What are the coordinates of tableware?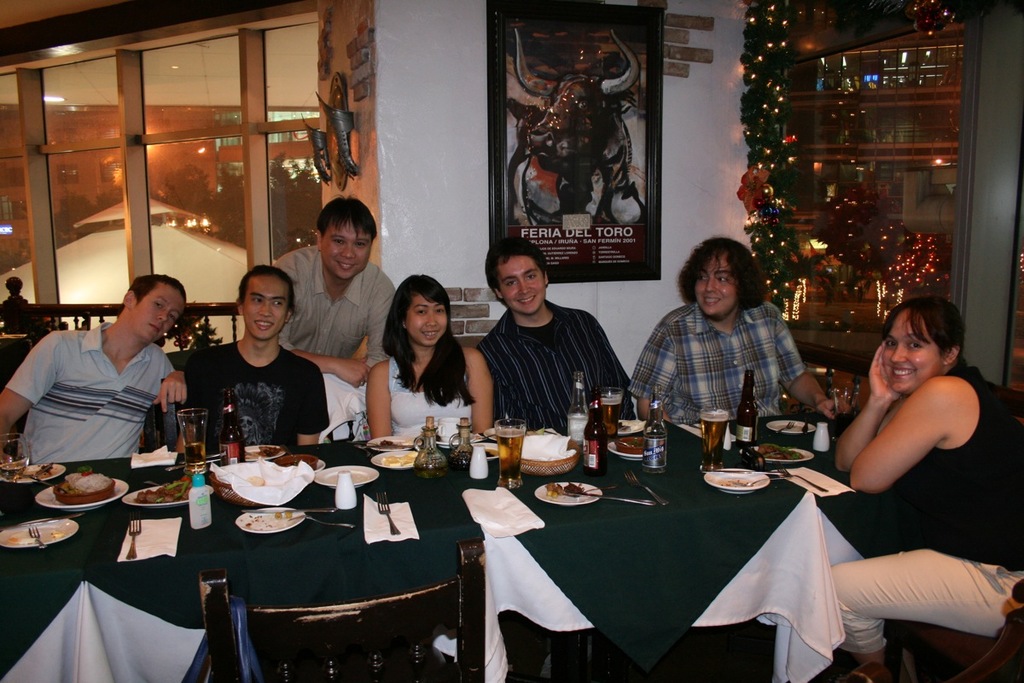
{"left": 534, "top": 480, "right": 600, "bottom": 507}.
